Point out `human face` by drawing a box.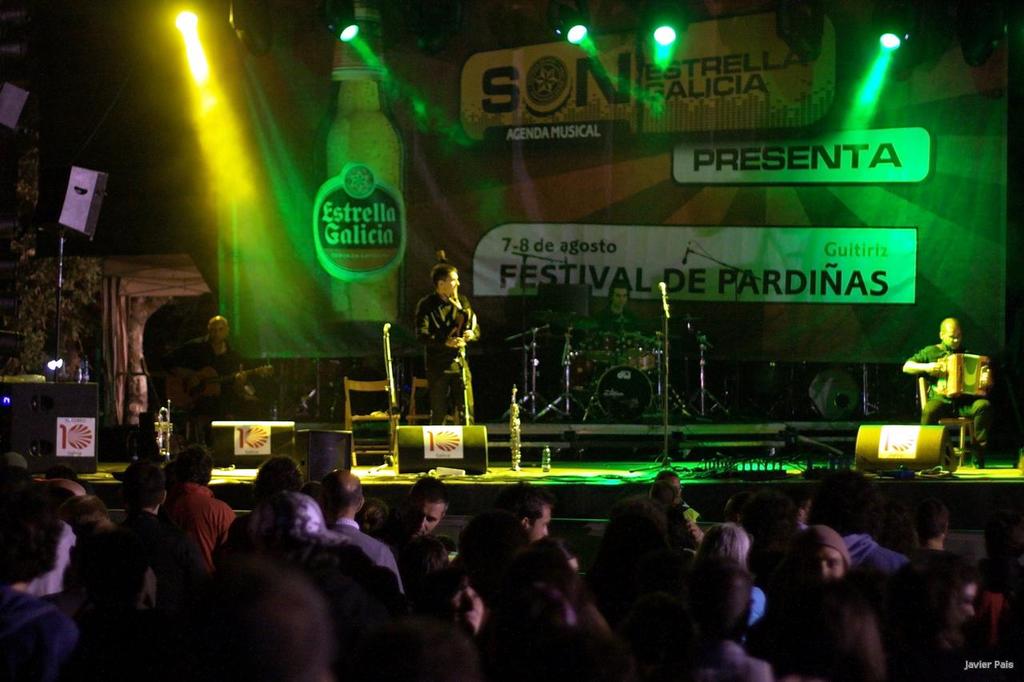
bbox(522, 508, 551, 541).
